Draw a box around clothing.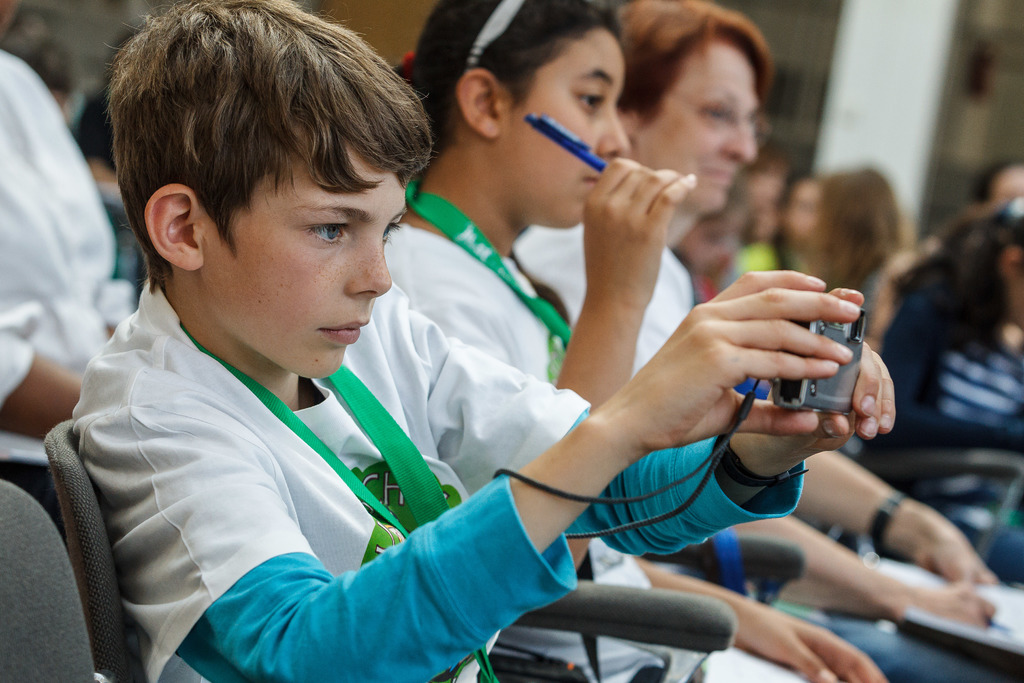
detection(510, 213, 1023, 682).
